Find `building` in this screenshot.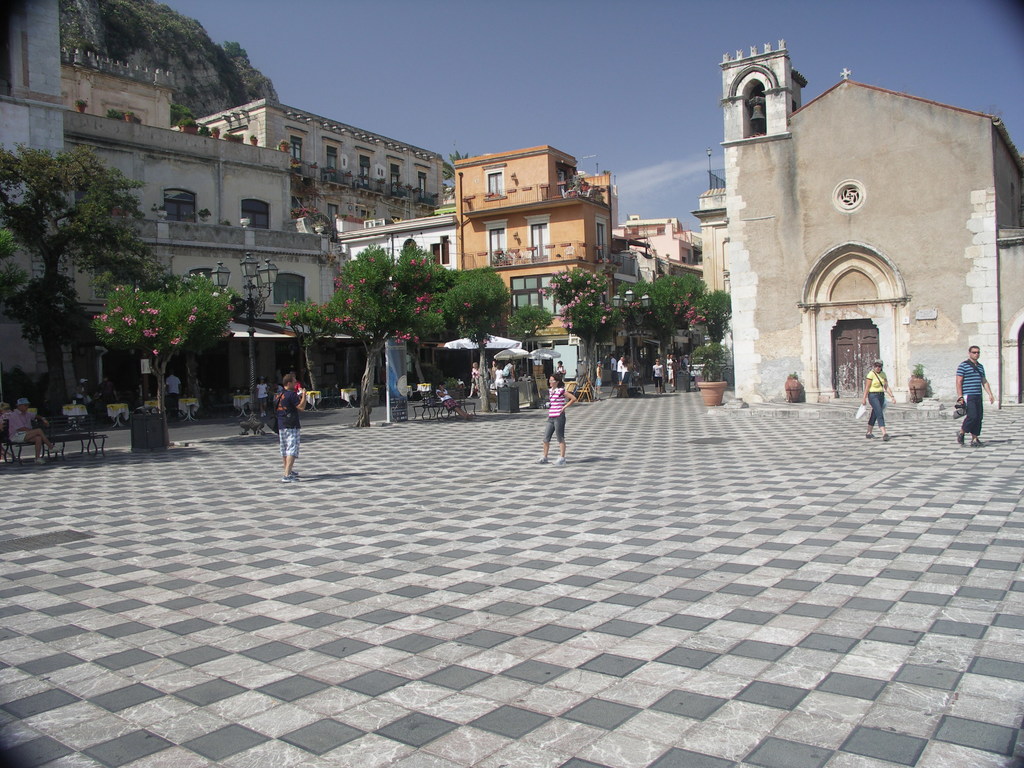
The bounding box for `building` is 172 99 445 225.
